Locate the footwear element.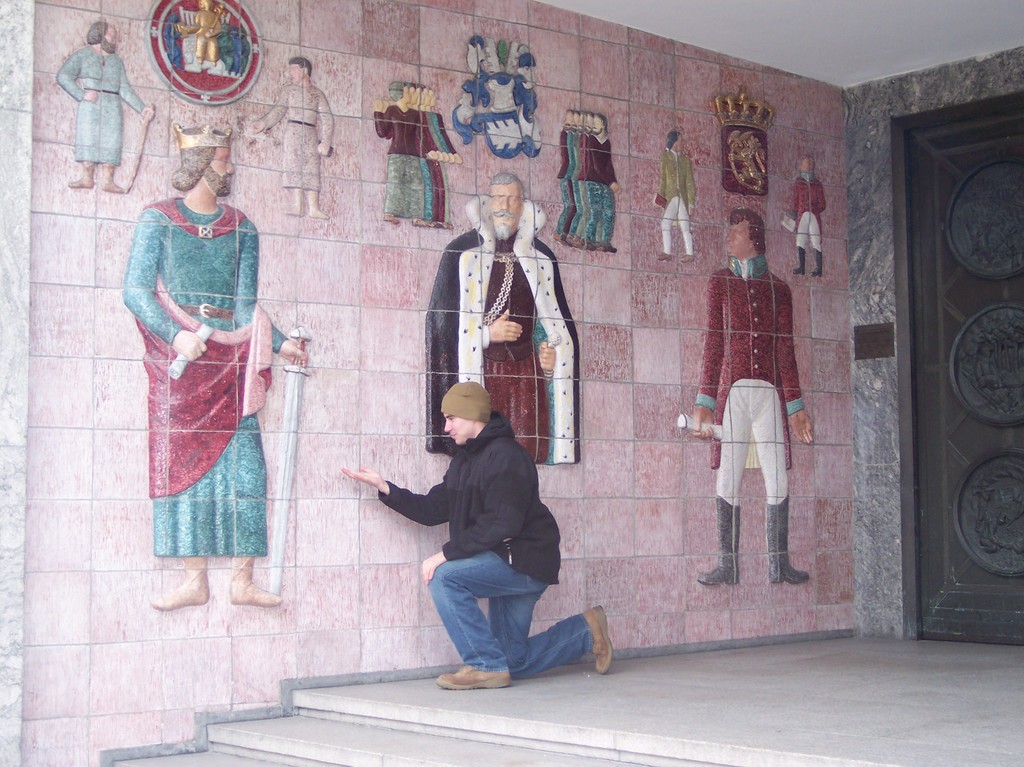
Element bbox: Rect(230, 566, 288, 611).
